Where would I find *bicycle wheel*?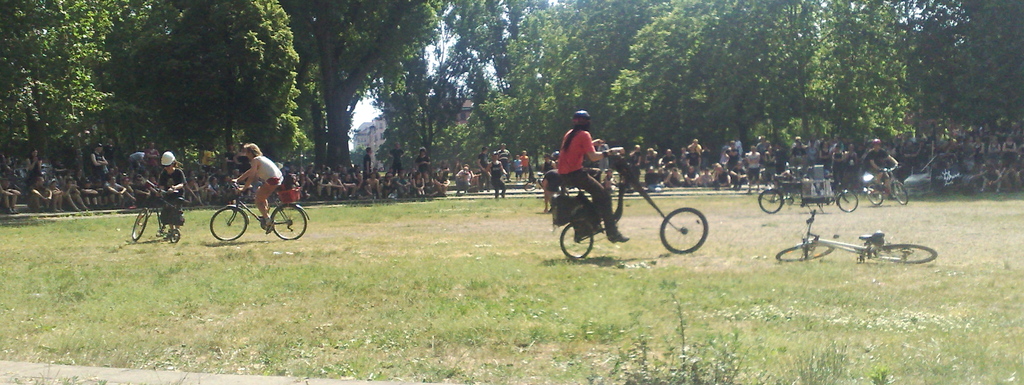
At bbox(277, 203, 306, 237).
